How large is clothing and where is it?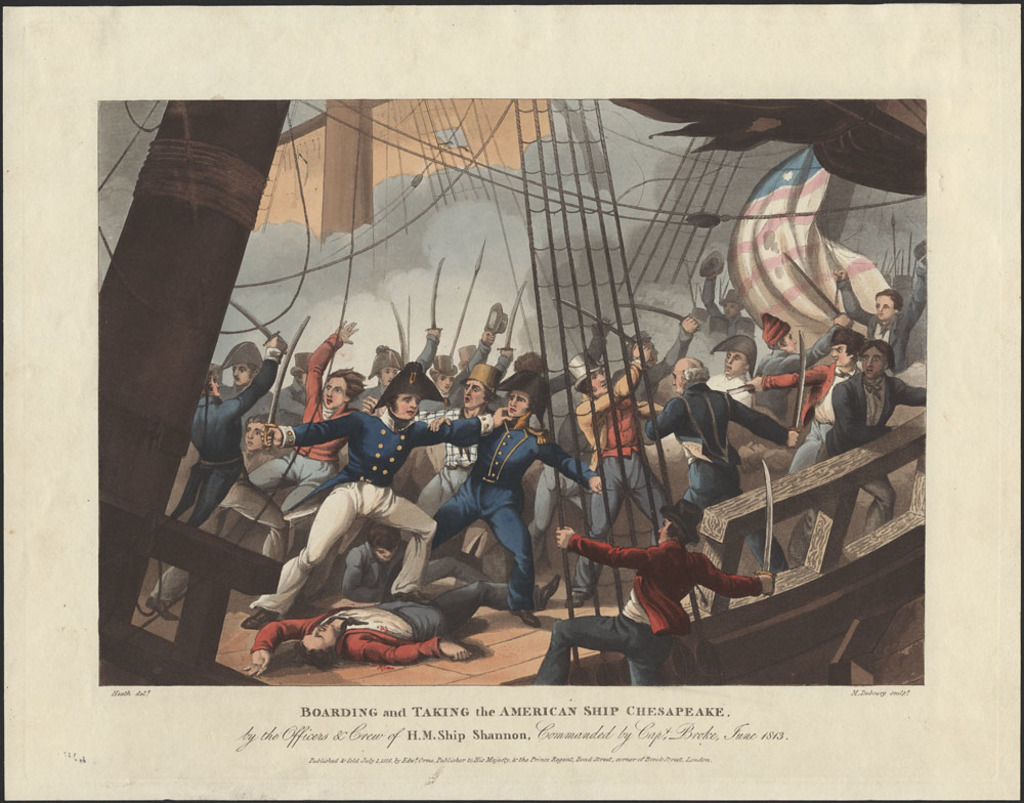
Bounding box: select_region(539, 529, 755, 679).
